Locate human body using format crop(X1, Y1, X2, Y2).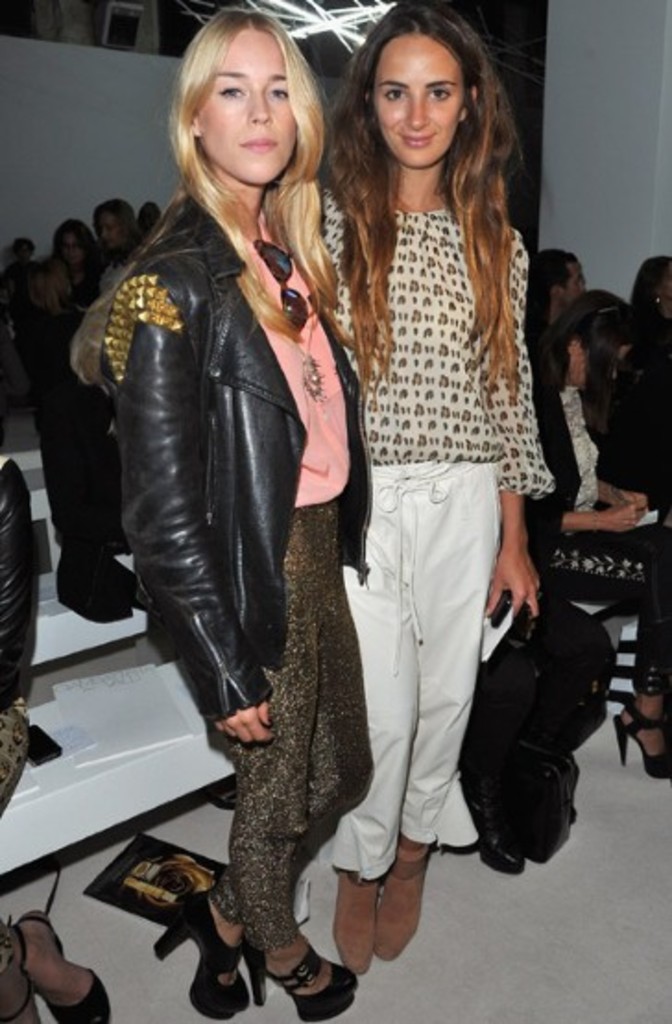
crop(301, 2, 554, 952).
